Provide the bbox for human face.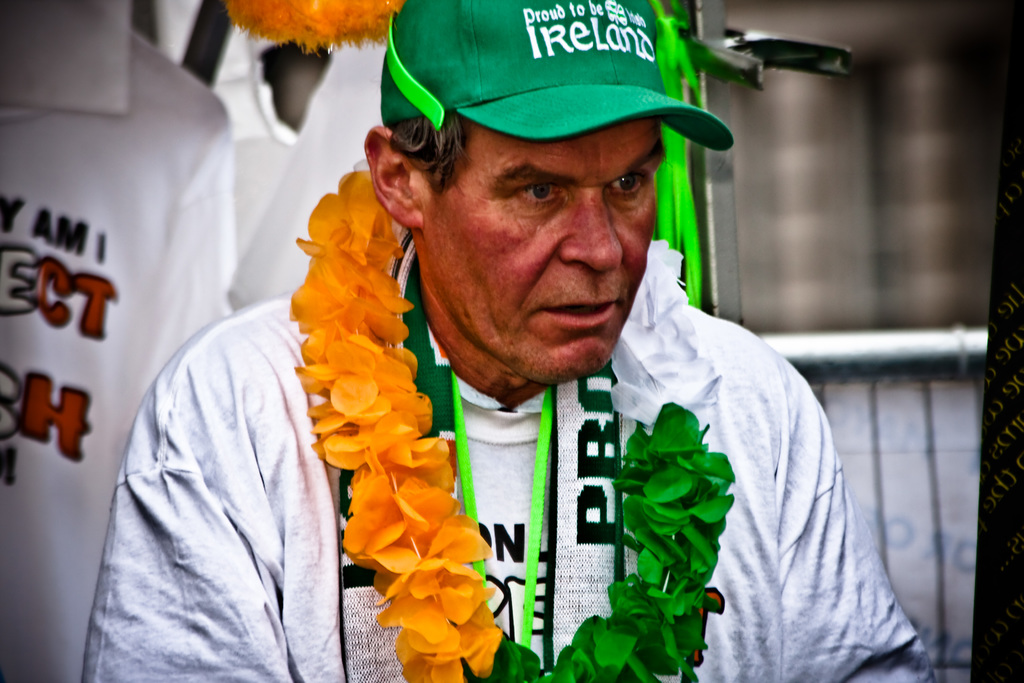
{"x1": 428, "y1": 120, "x2": 663, "y2": 390}.
